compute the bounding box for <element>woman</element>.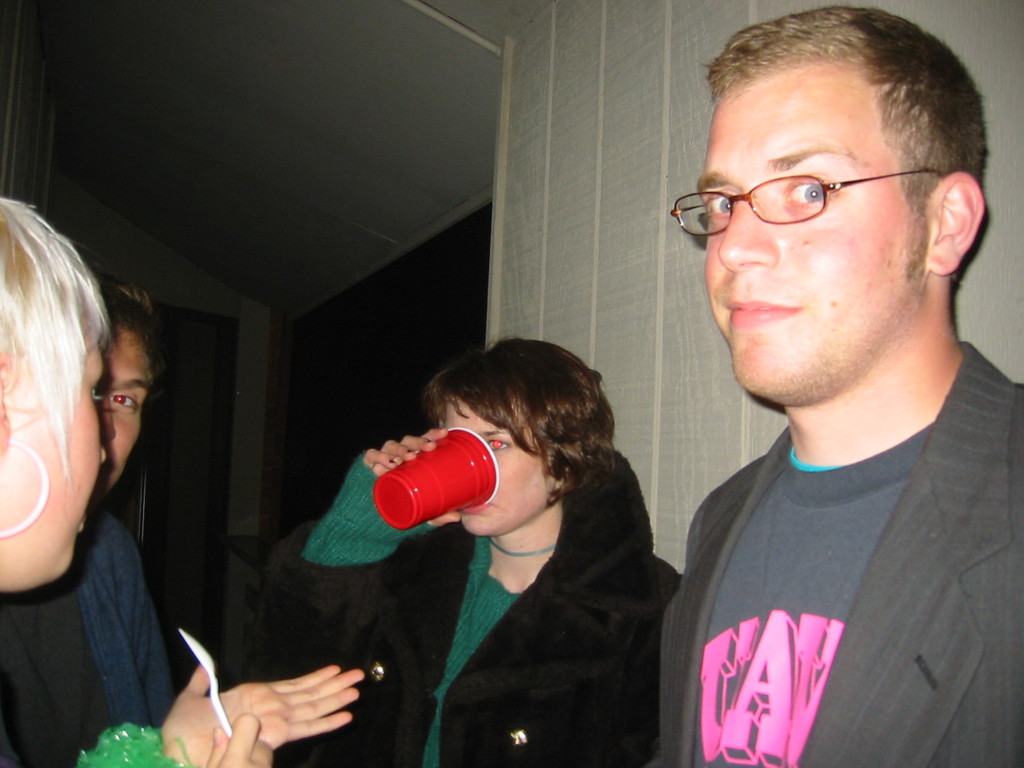
left=232, top=337, right=685, bottom=767.
